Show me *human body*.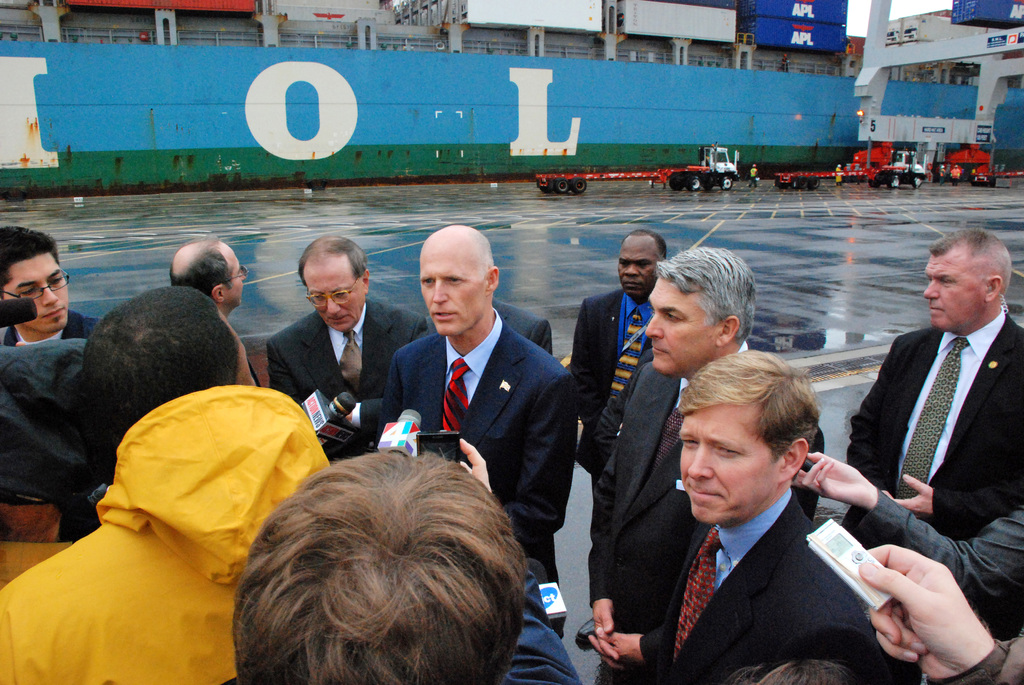
*human body* is here: locate(570, 223, 669, 513).
